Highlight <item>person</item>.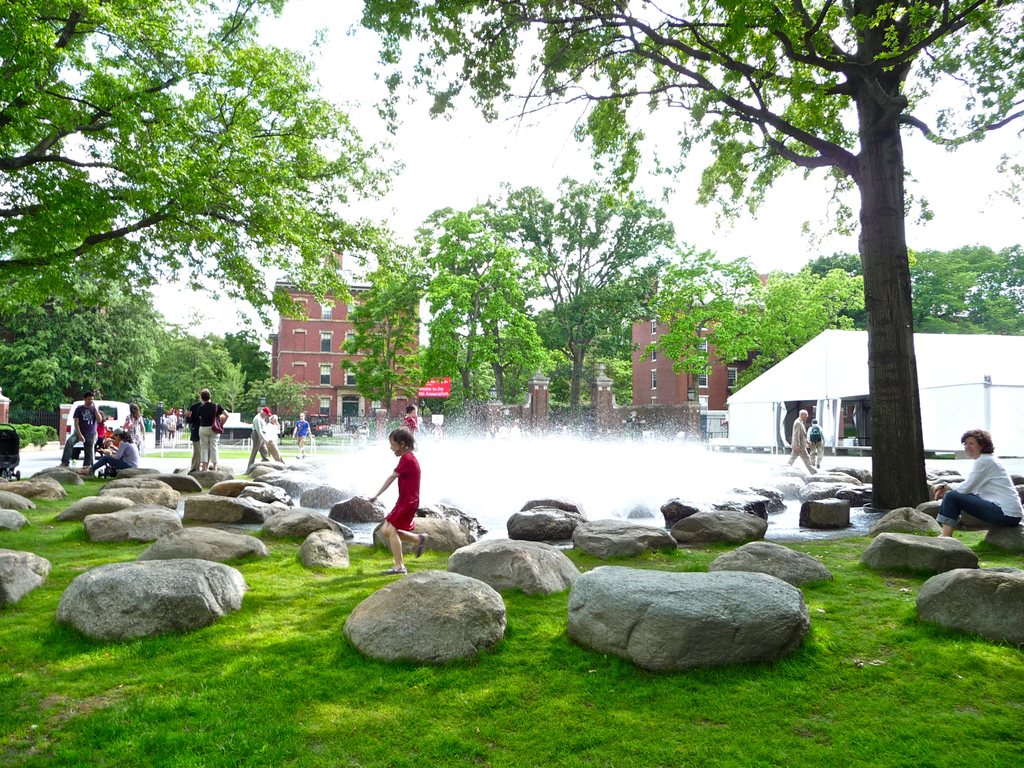
Highlighted region: x1=784, y1=409, x2=811, y2=466.
